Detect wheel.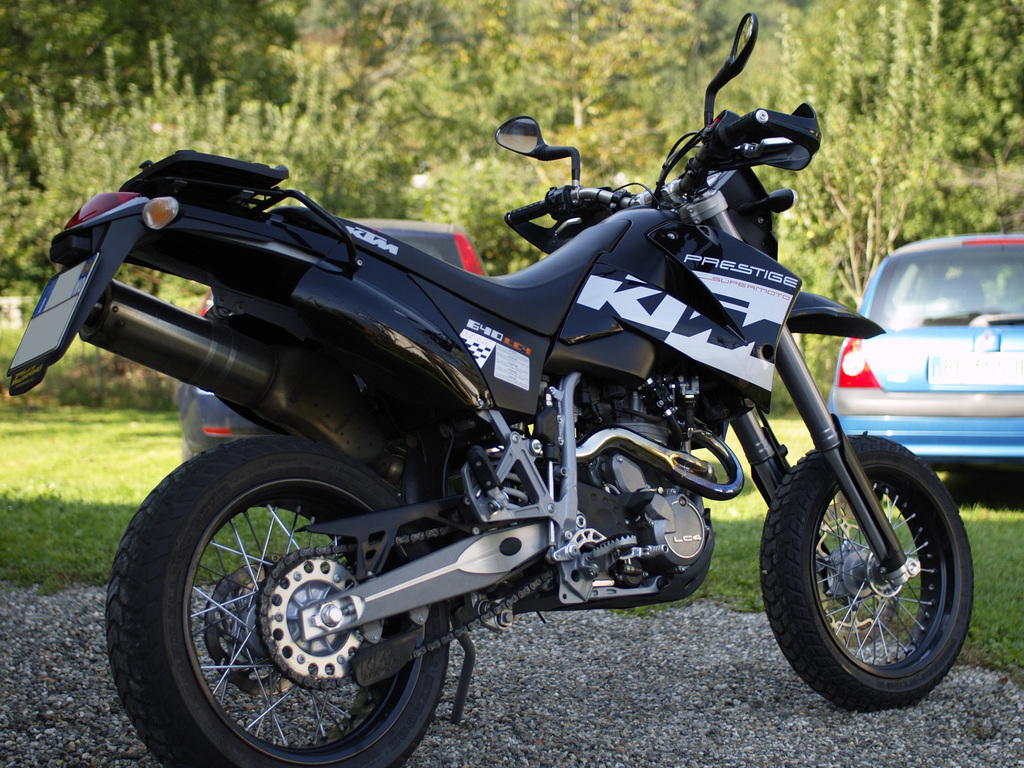
Detected at <bbox>99, 459, 439, 749</bbox>.
